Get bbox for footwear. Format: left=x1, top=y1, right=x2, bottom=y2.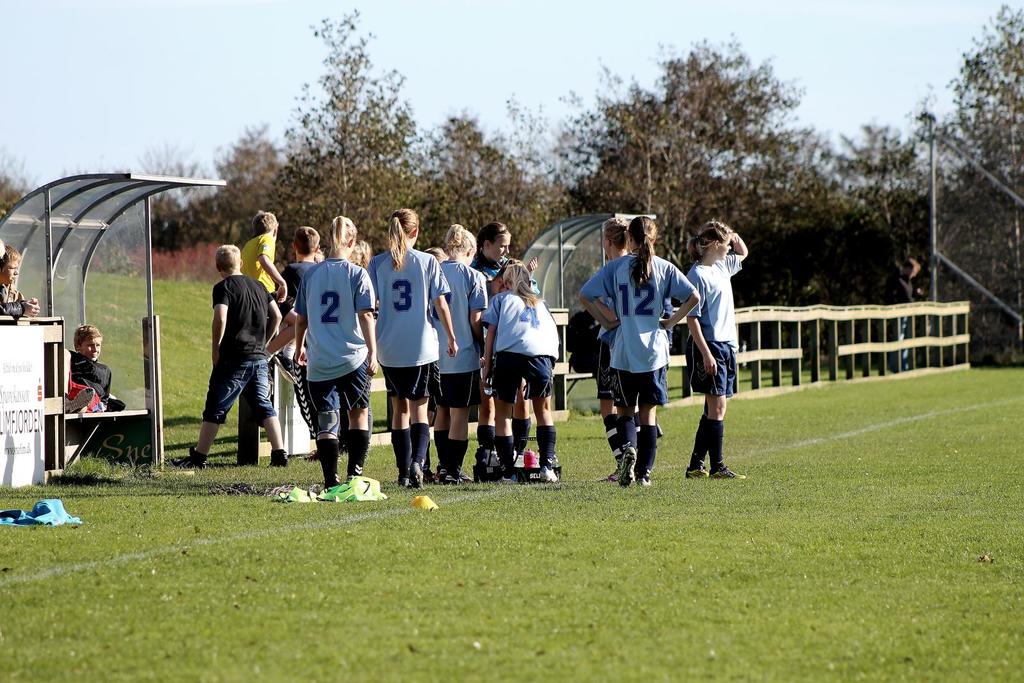
left=172, top=454, right=209, bottom=469.
